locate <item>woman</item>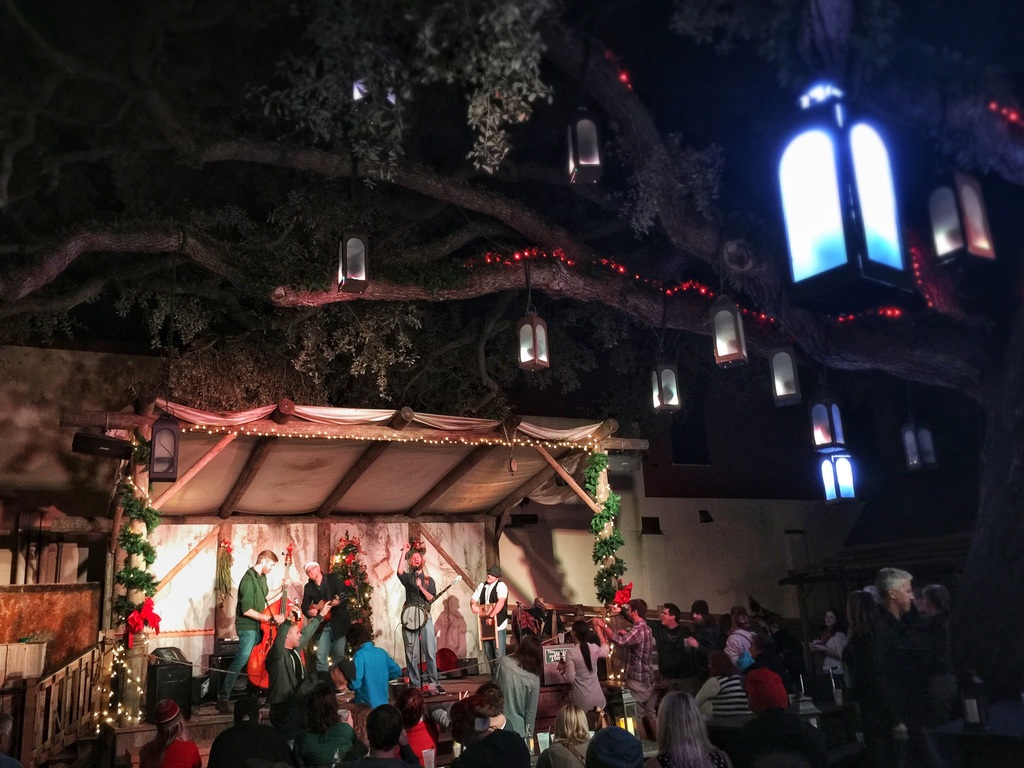
pyautogui.locateOnScreen(140, 696, 201, 767)
